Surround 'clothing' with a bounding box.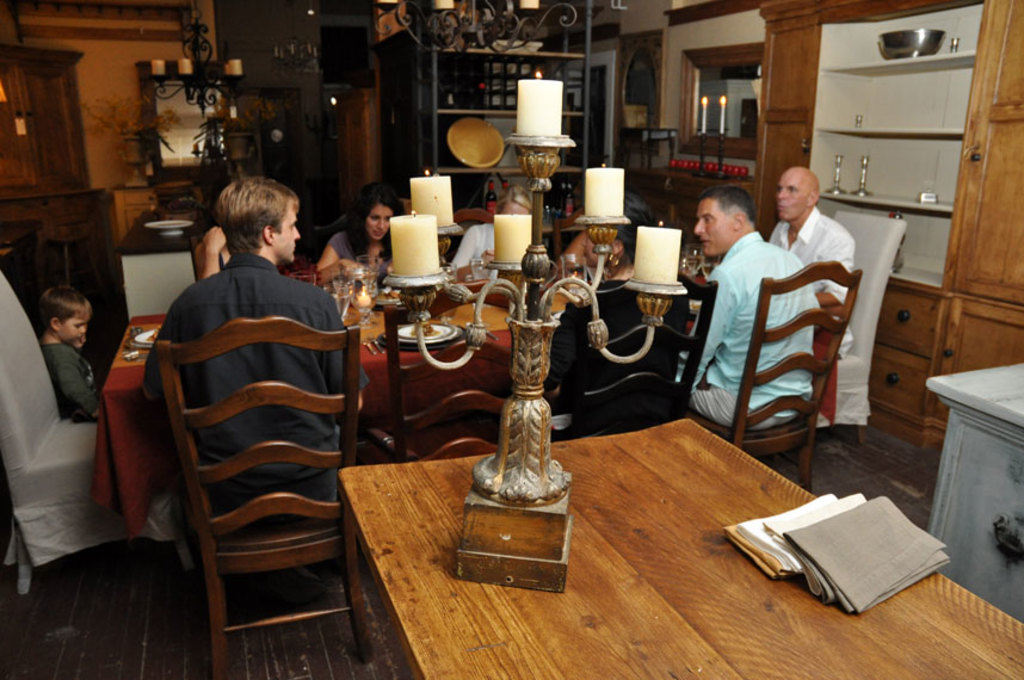
<bbox>328, 214, 437, 270</bbox>.
